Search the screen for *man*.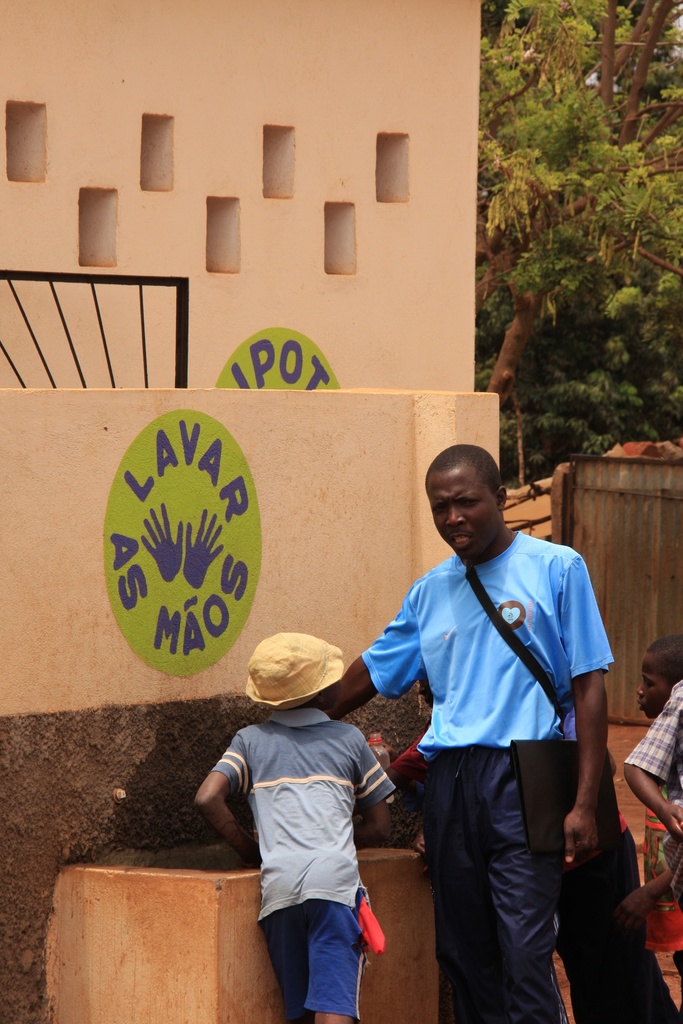
Found at <region>360, 444, 618, 1023</region>.
